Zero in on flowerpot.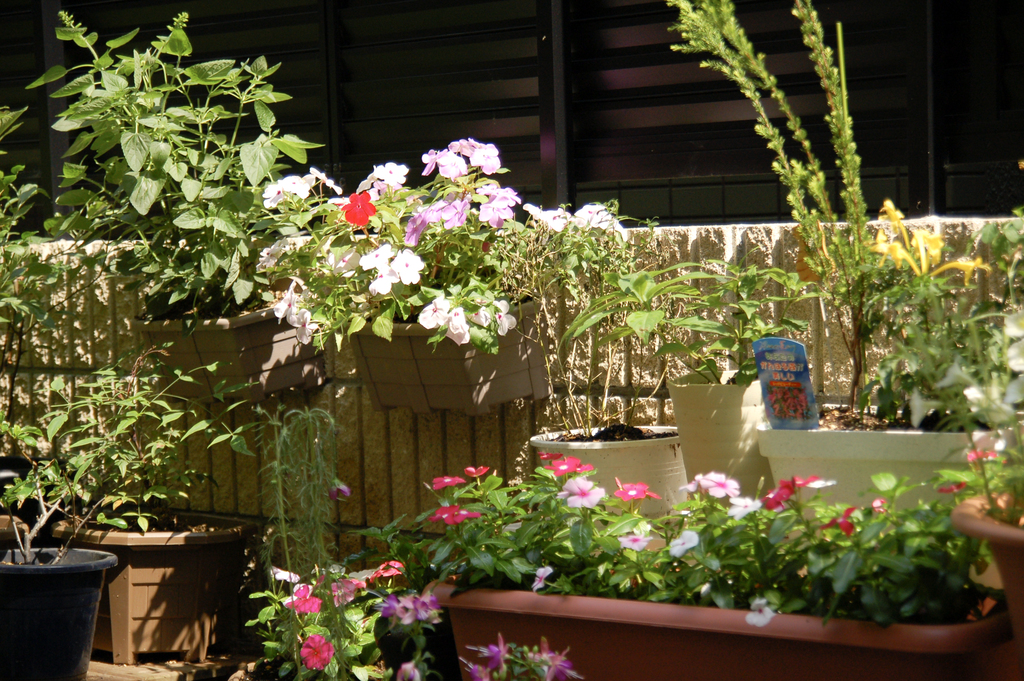
Zeroed in: bbox=(948, 488, 1023, 678).
